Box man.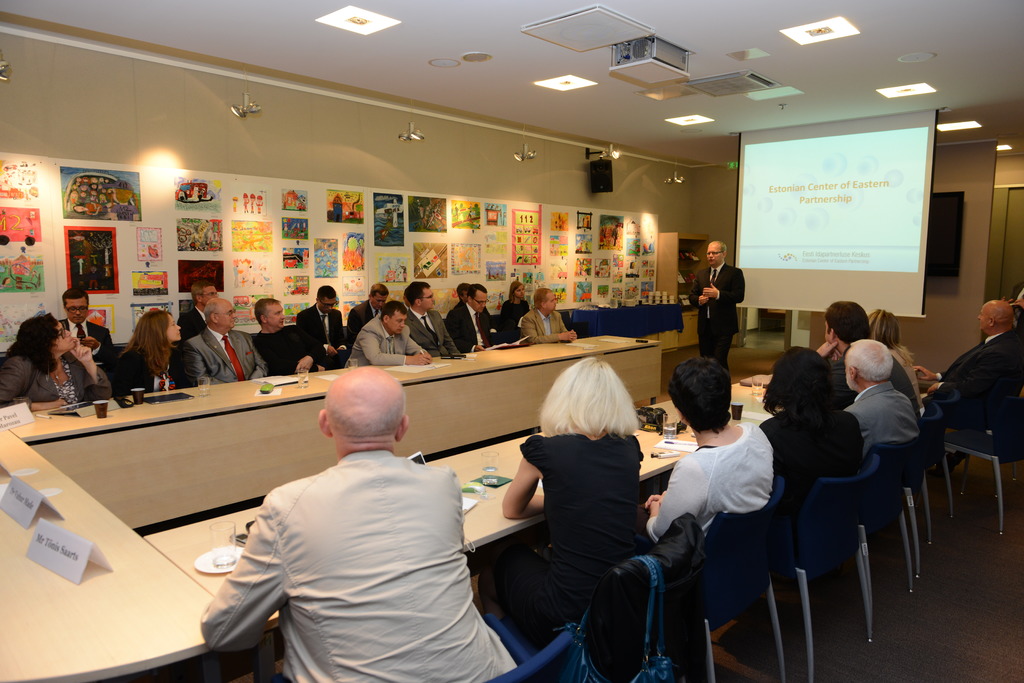
[295,289,346,367].
